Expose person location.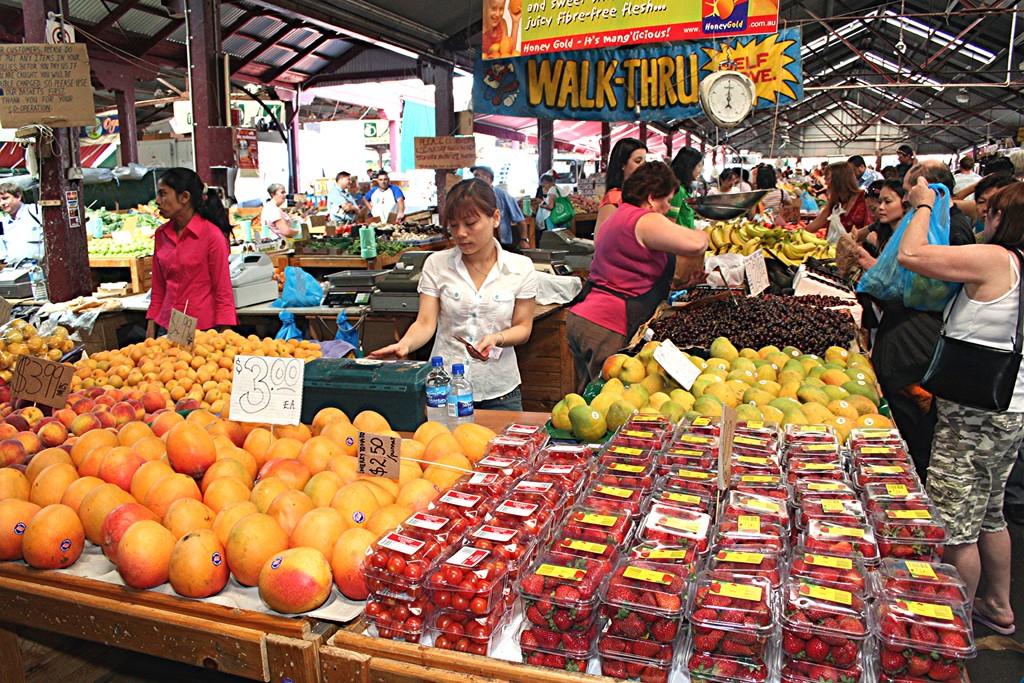
Exposed at {"left": 853, "top": 162, "right": 980, "bottom": 468}.
